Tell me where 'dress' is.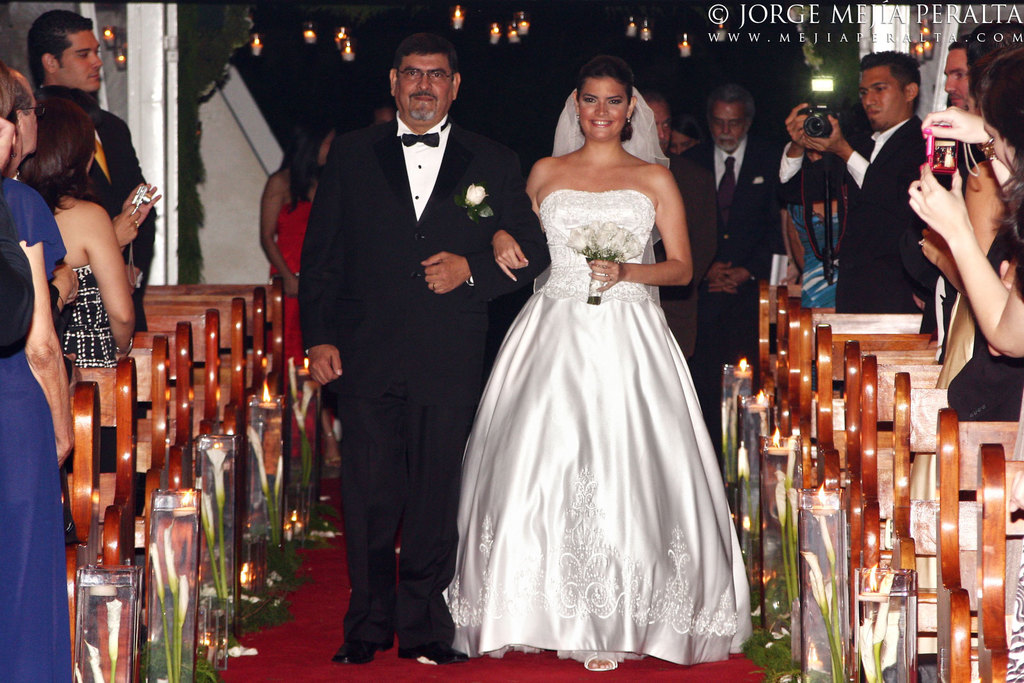
'dress' is at Rect(442, 56, 751, 673).
